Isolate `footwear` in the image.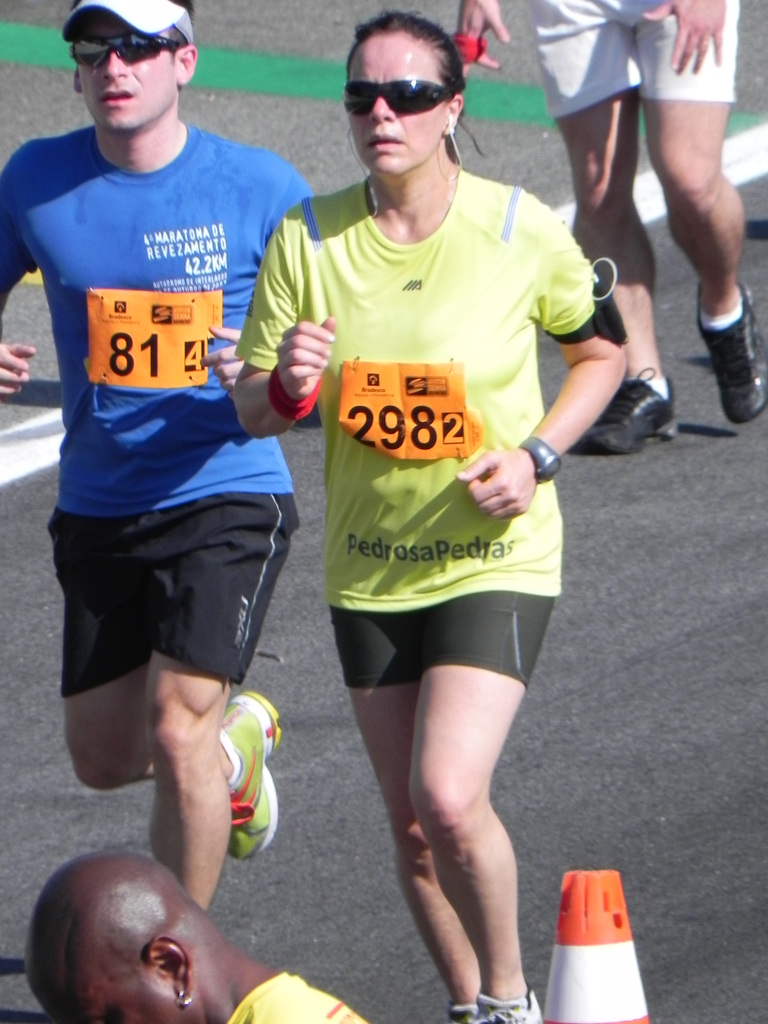
Isolated region: <bbox>702, 283, 767, 424</bbox>.
